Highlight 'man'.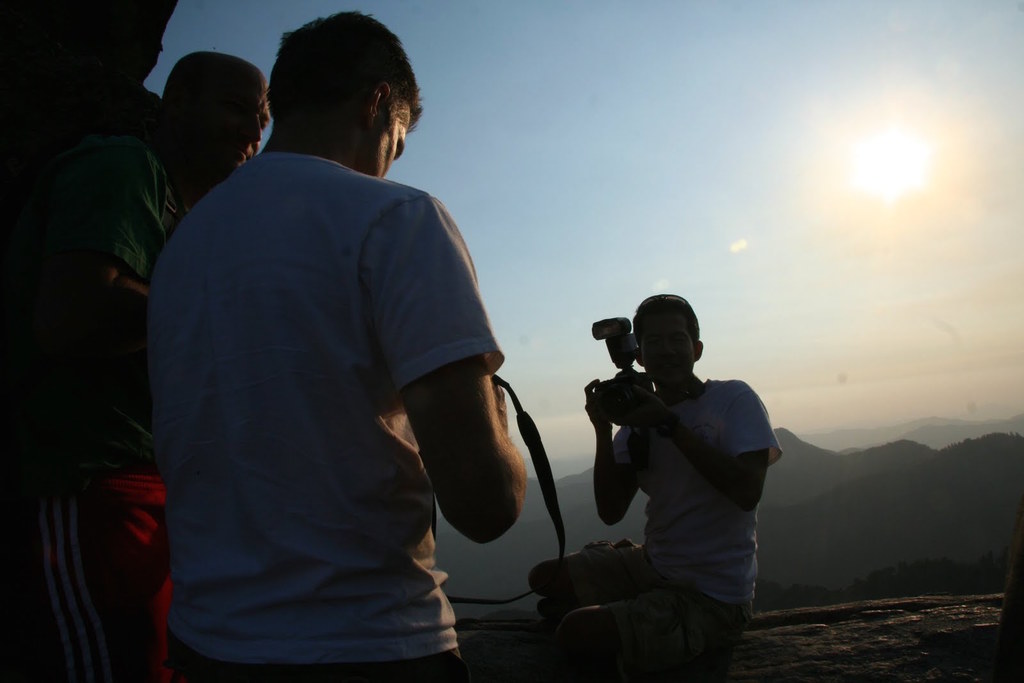
Highlighted region: detection(146, 8, 528, 682).
